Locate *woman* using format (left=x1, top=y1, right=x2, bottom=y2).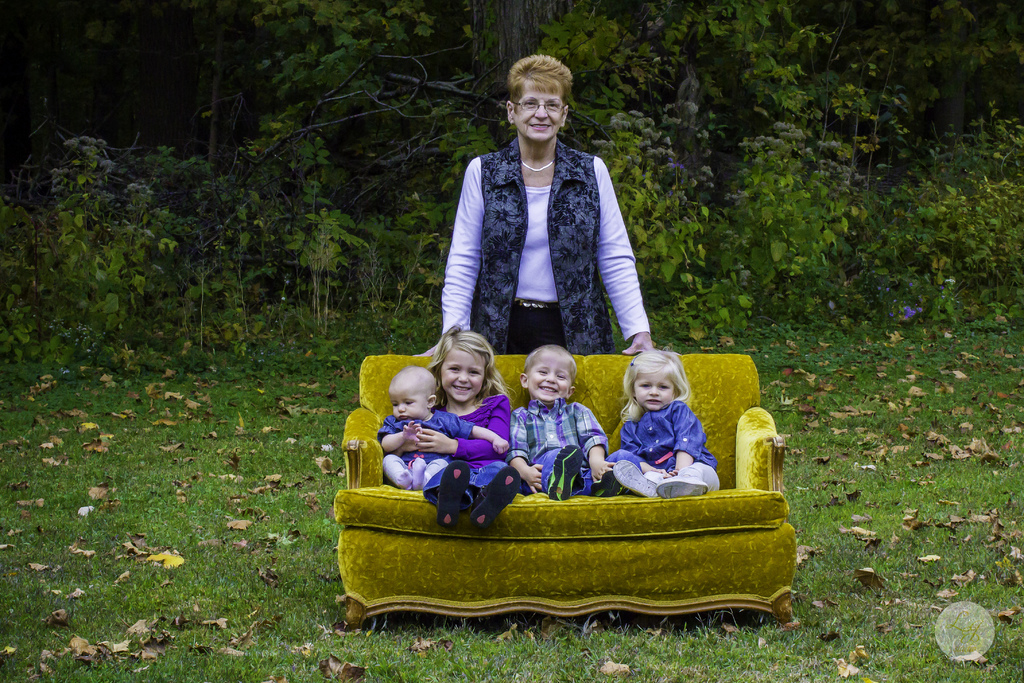
(left=440, top=63, right=650, bottom=386).
